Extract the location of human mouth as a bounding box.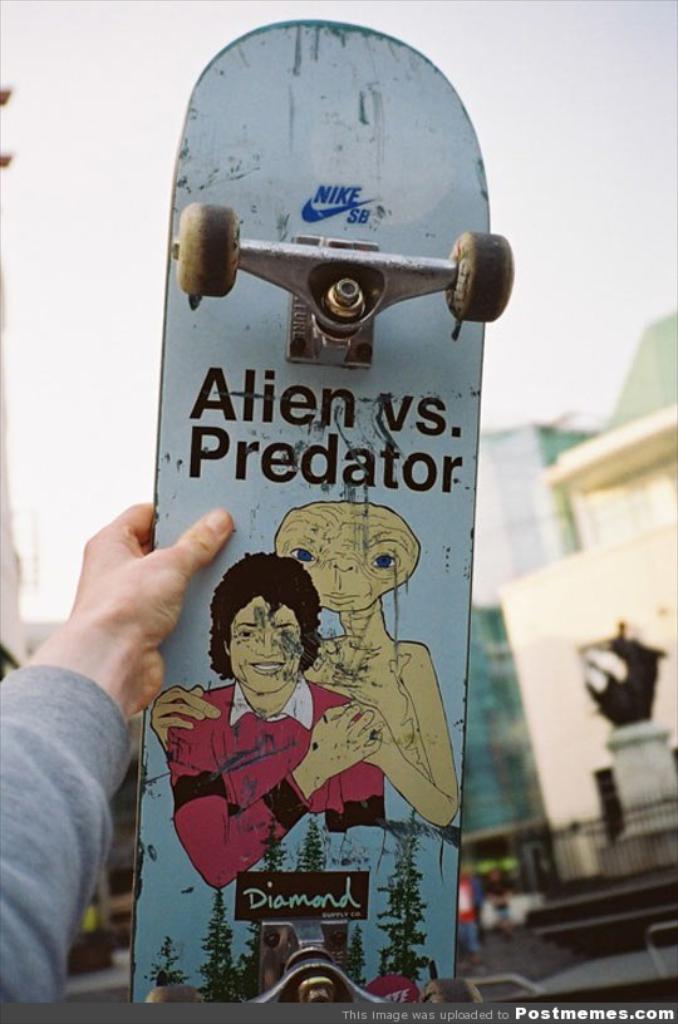
bbox=[245, 655, 296, 678].
